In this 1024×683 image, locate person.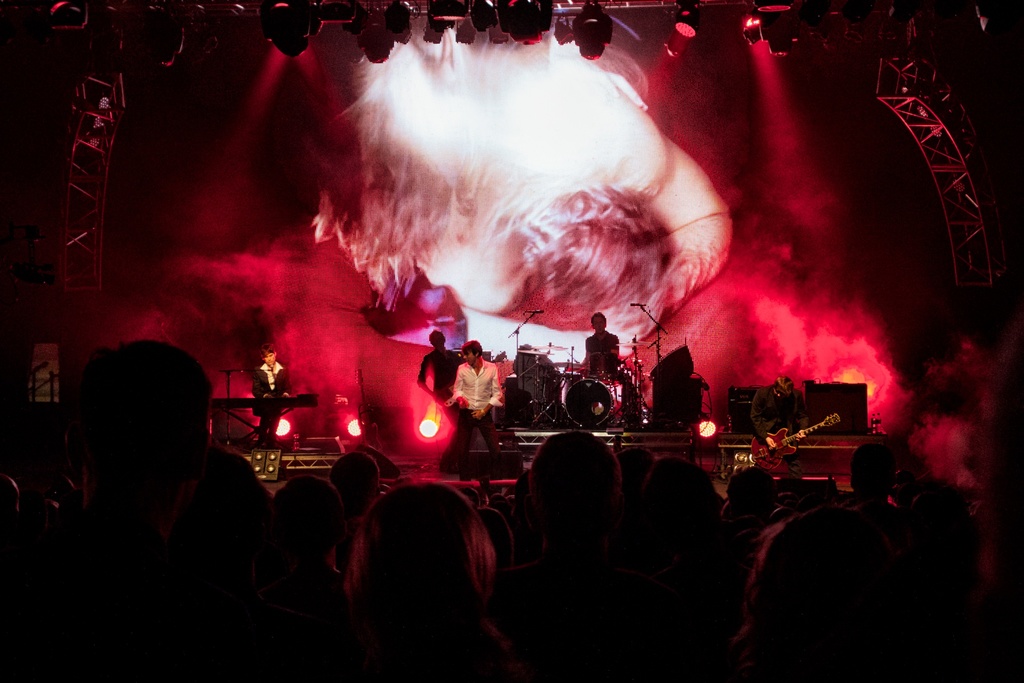
Bounding box: x1=254, y1=345, x2=292, y2=443.
